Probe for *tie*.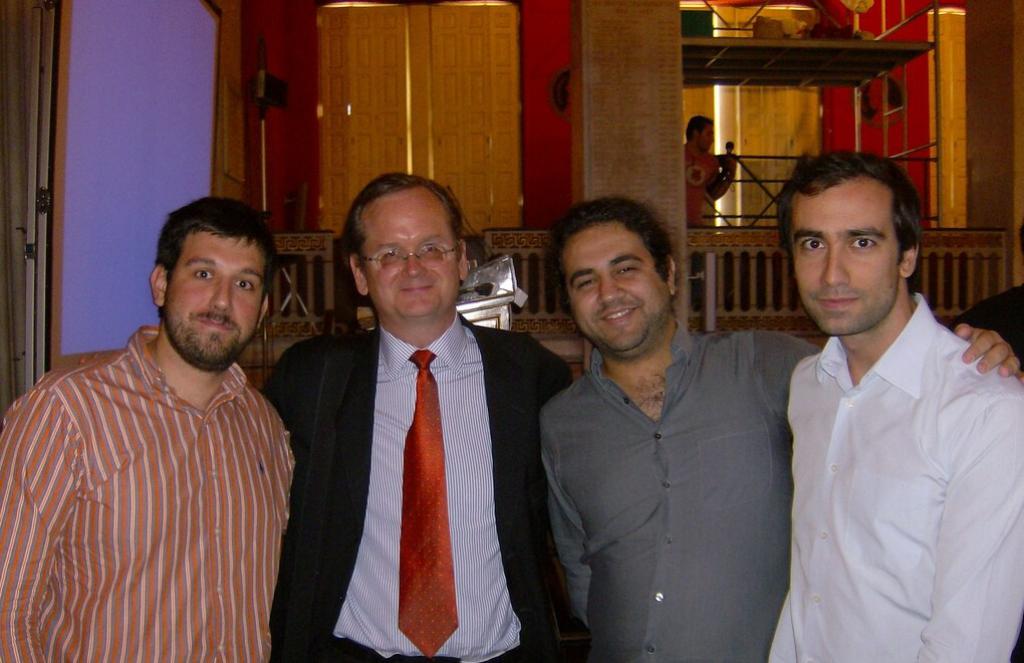
Probe result: 400, 351, 460, 659.
